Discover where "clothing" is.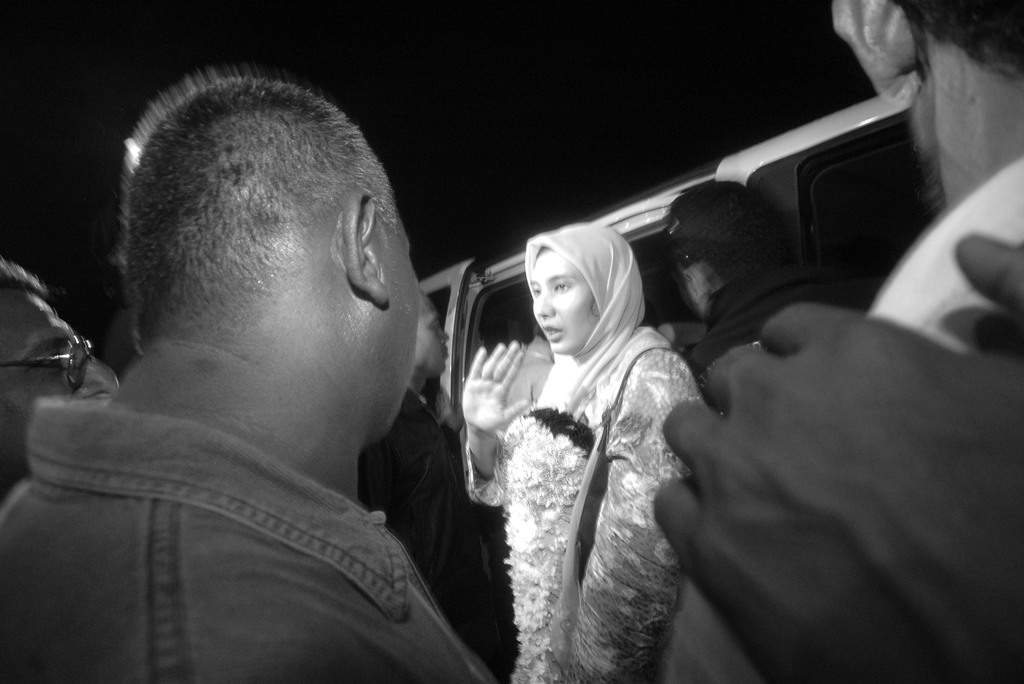
Discovered at select_region(2, 393, 507, 683).
